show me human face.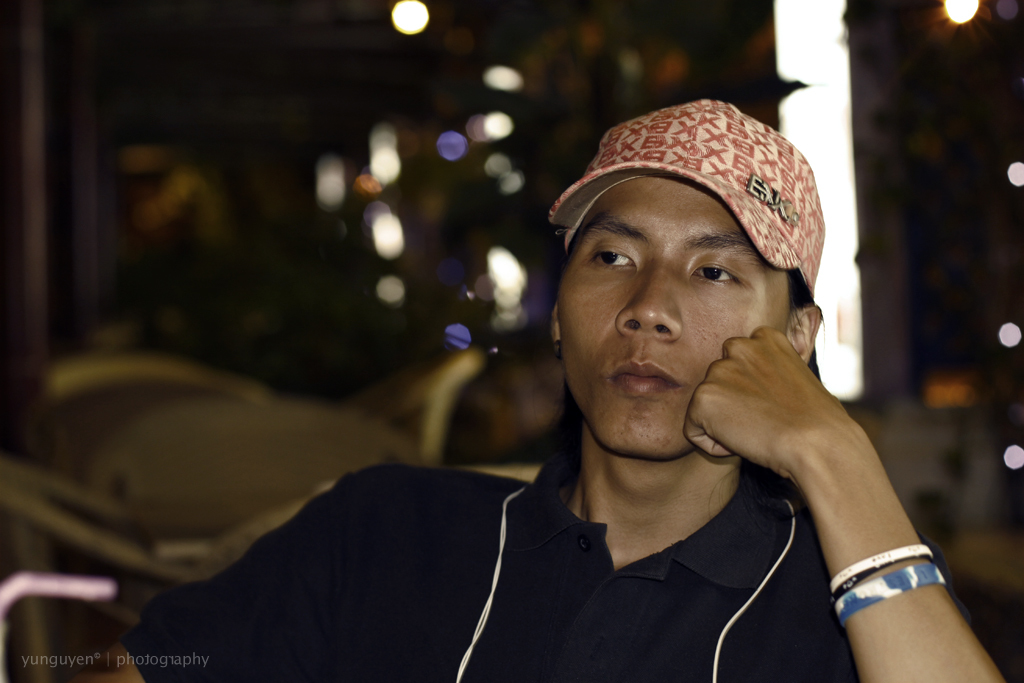
human face is here: l=558, t=171, r=790, b=461.
